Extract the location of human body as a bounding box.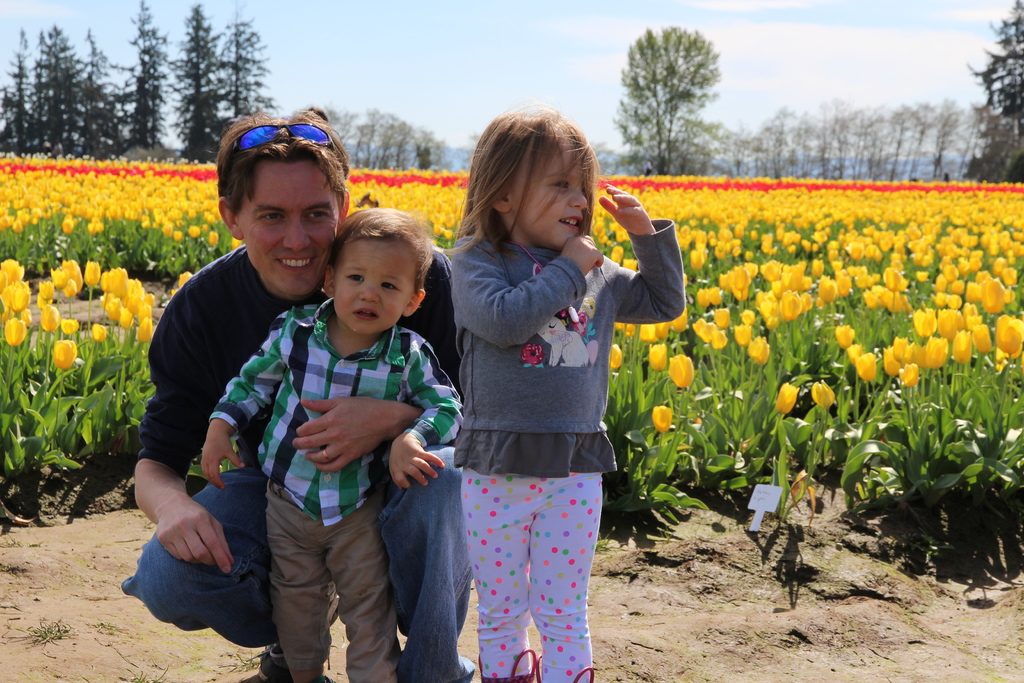
<bbox>127, 241, 465, 682</bbox>.
